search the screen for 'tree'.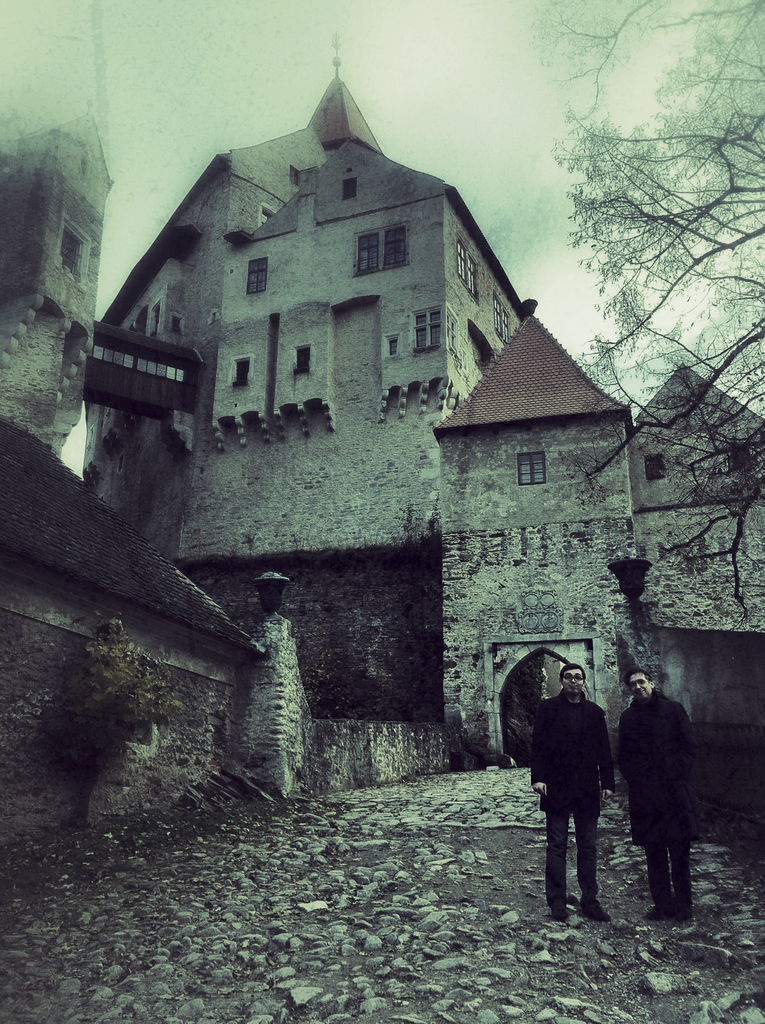
Found at [left=517, top=0, right=764, bottom=620].
